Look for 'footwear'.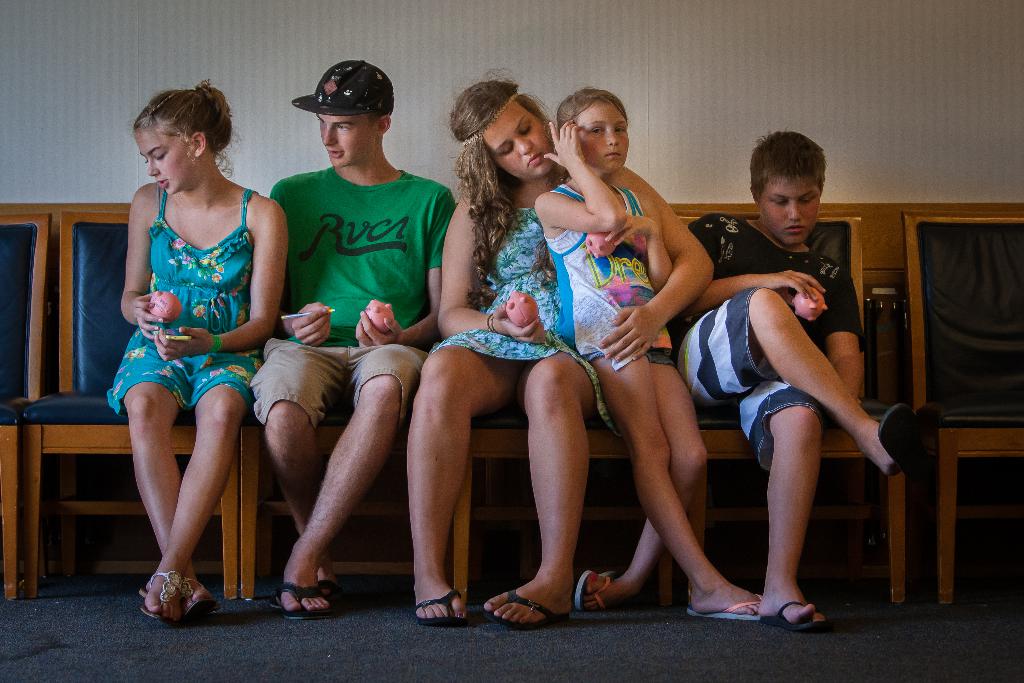
Found: detection(750, 598, 840, 631).
